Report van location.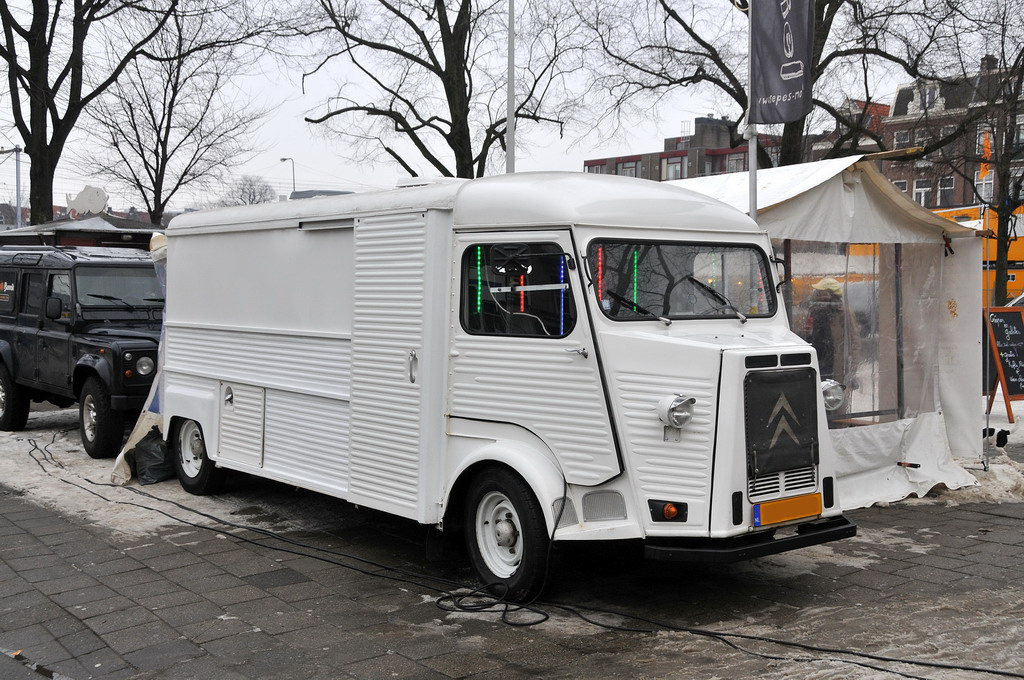
Report: box=[0, 236, 161, 458].
